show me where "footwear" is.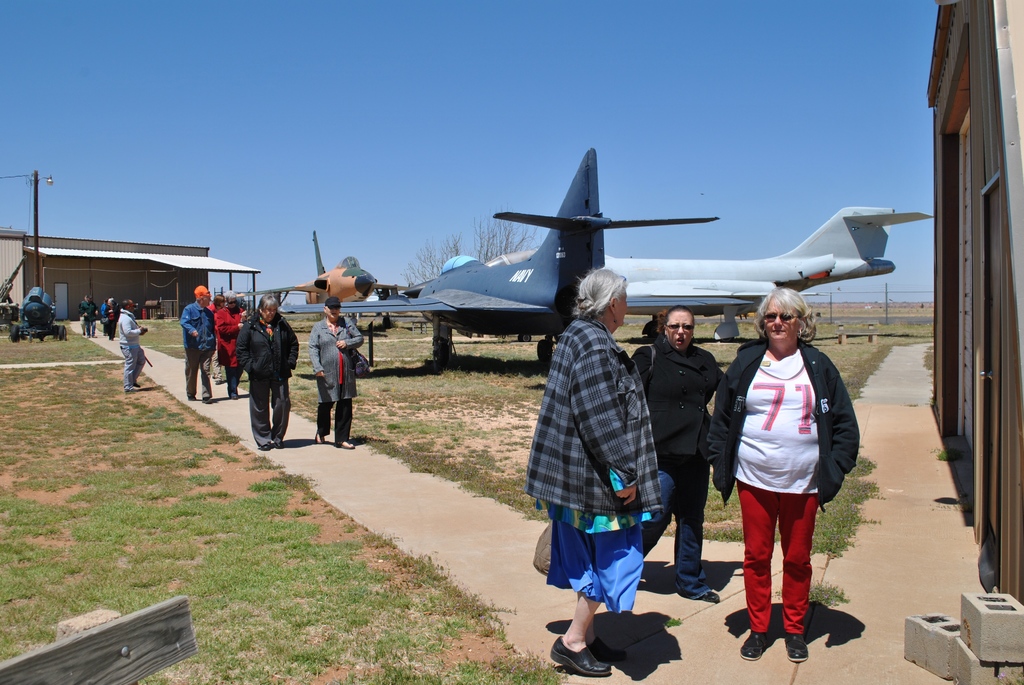
"footwear" is at locate(202, 396, 212, 407).
